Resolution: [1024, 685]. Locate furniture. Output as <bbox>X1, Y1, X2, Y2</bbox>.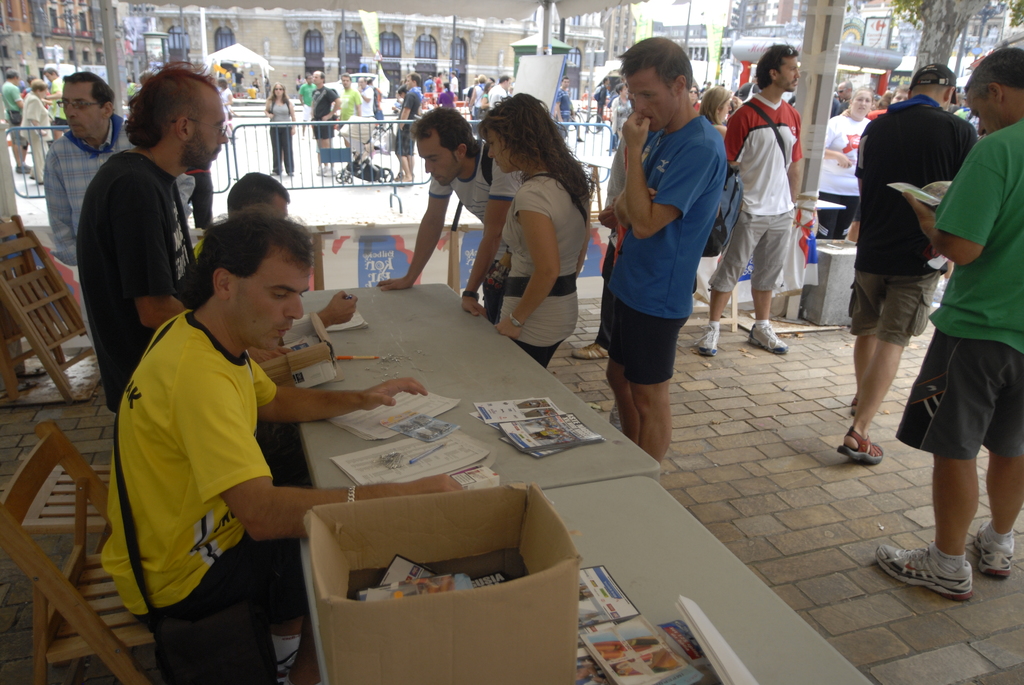
<bbox>0, 216, 66, 398</bbox>.
